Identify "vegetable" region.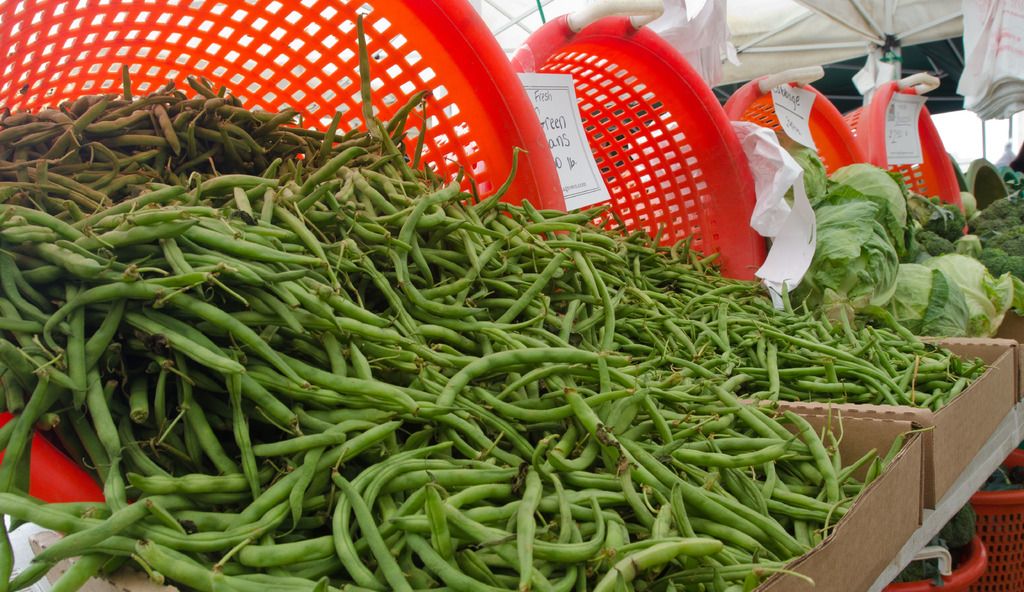
Region: 886 501 979 585.
